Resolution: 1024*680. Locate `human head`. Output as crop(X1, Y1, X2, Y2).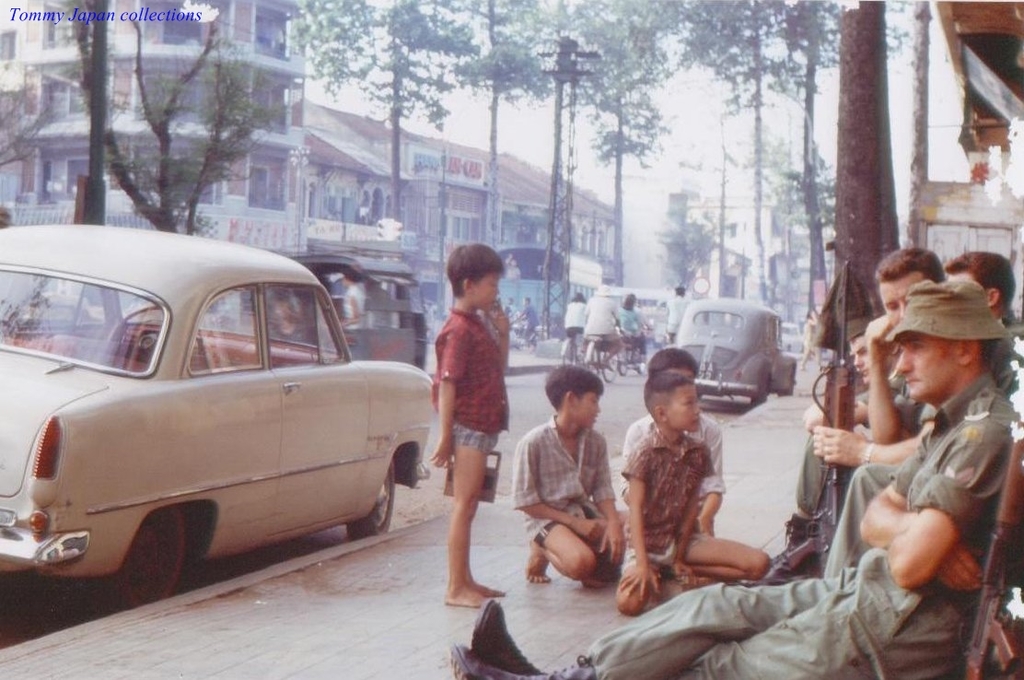
crop(571, 291, 588, 299).
